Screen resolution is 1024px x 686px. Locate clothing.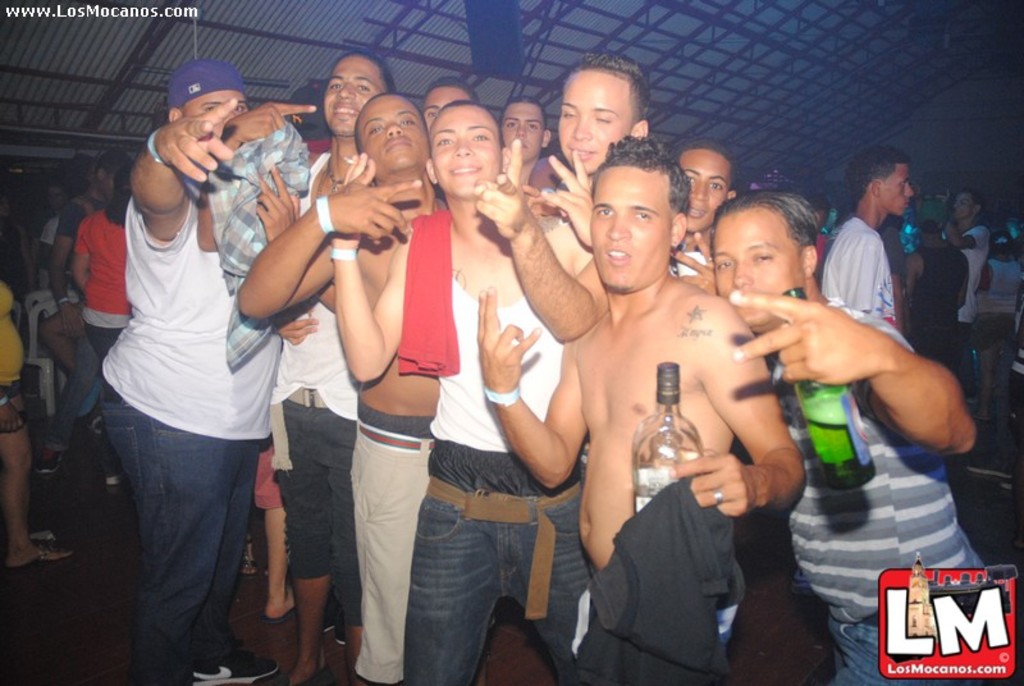
99/165/291/685.
